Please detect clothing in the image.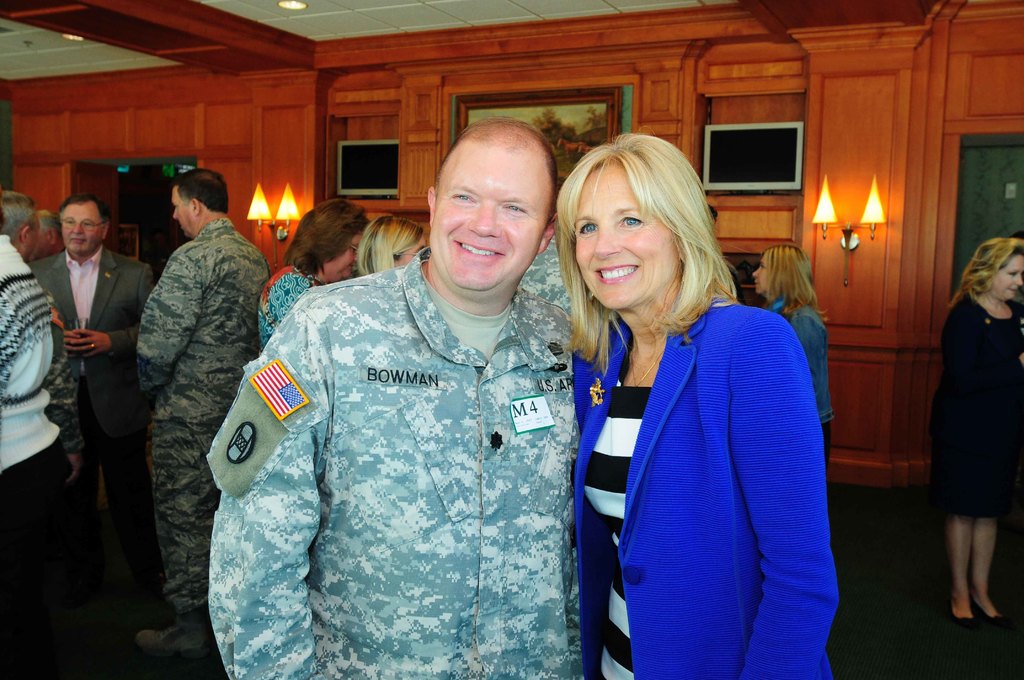
crop(130, 211, 276, 636).
